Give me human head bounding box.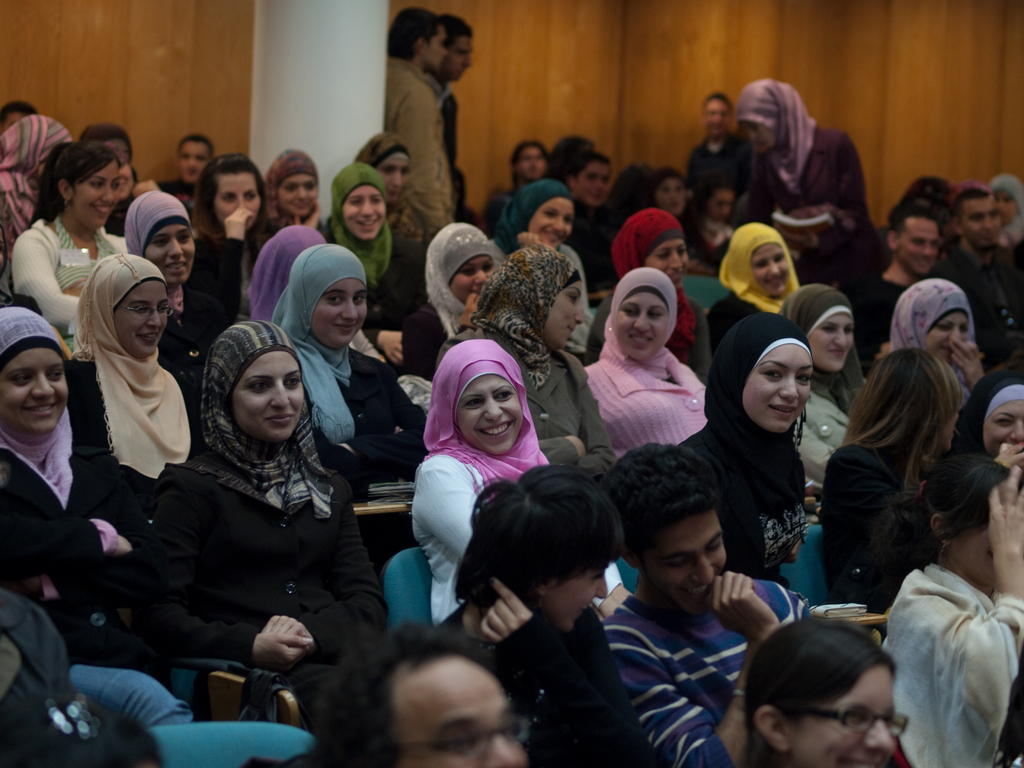
(left=728, top=221, right=795, bottom=294).
